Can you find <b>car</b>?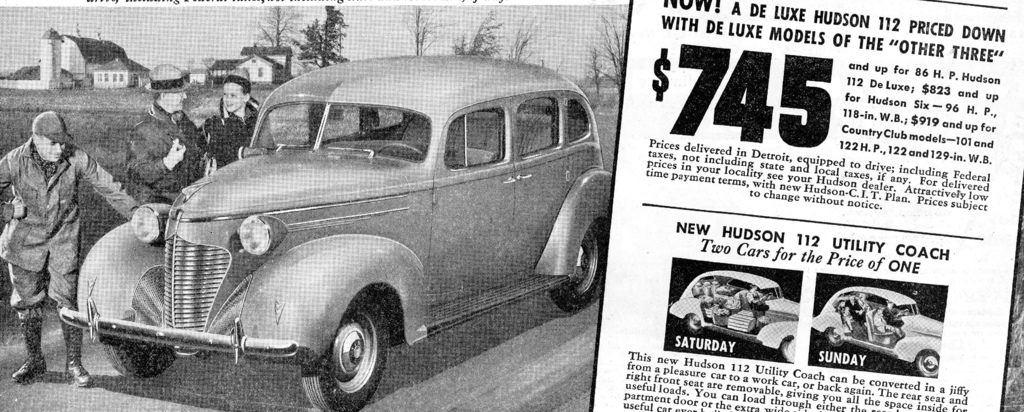
Yes, bounding box: region(813, 282, 948, 382).
